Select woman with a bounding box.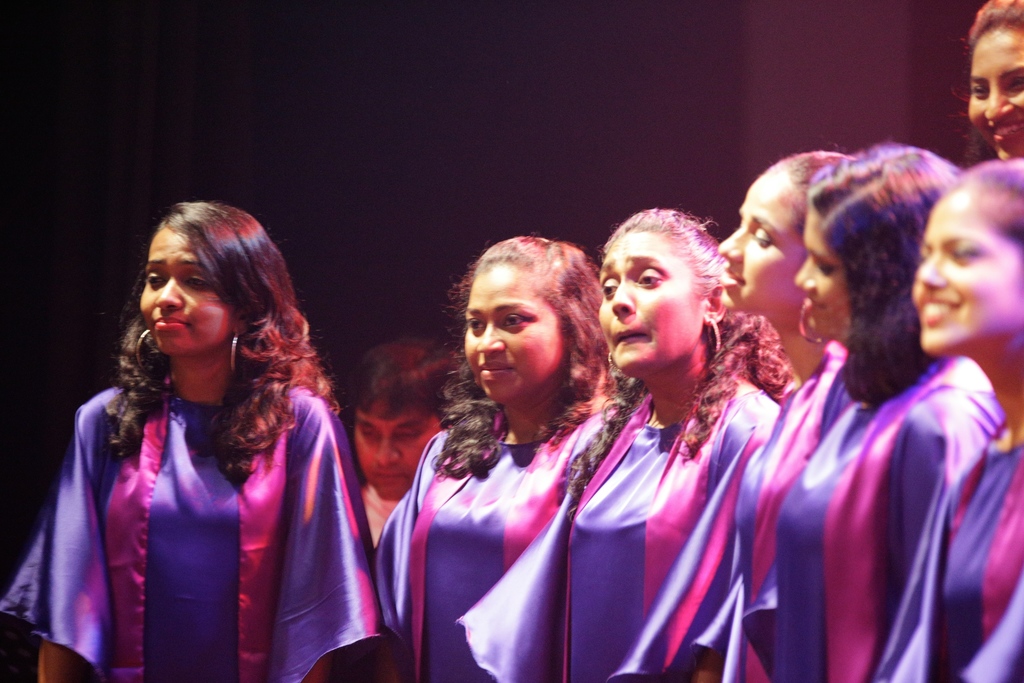
[388, 232, 611, 682].
